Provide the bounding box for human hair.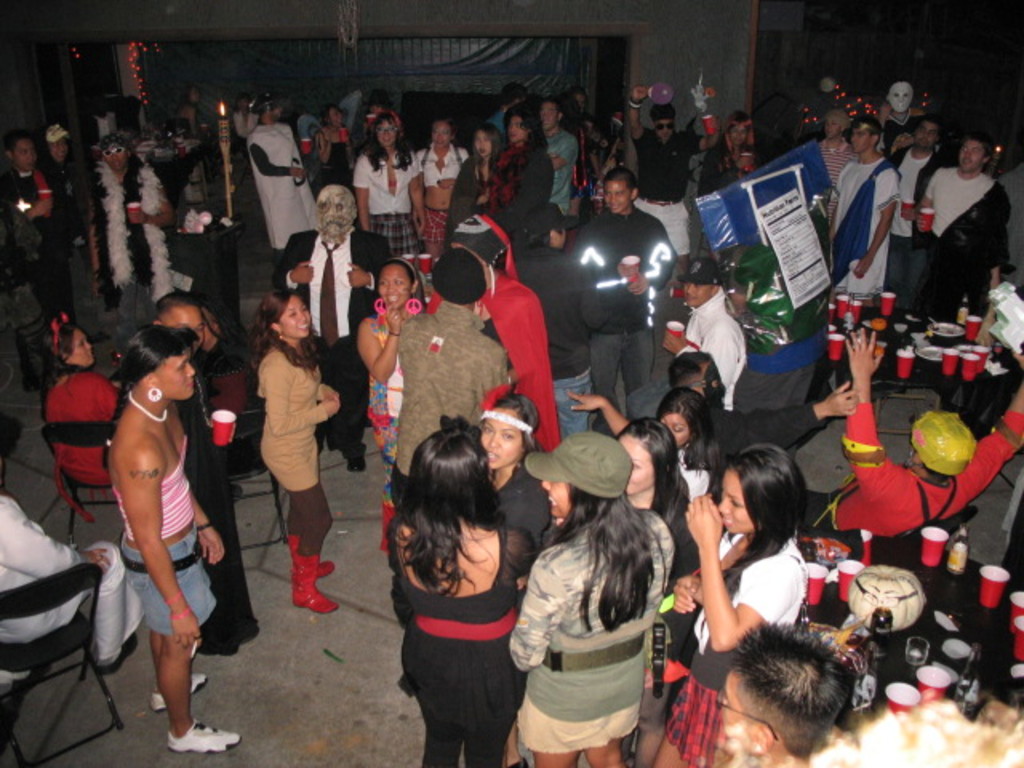
x1=614, y1=413, x2=694, y2=528.
